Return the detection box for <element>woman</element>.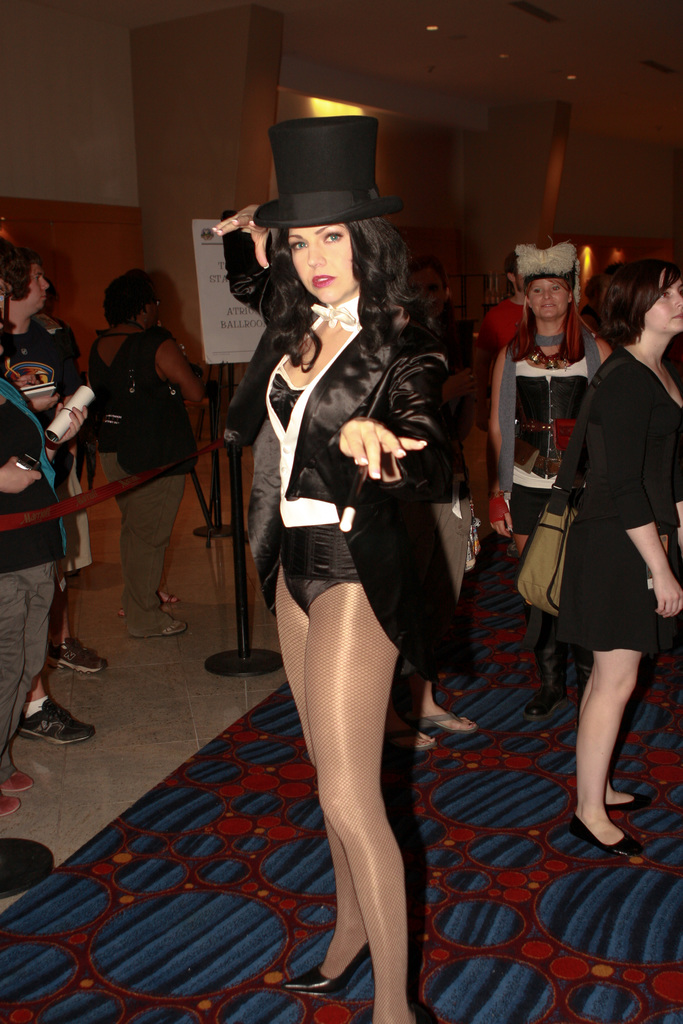
l=484, t=239, r=613, b=728.
